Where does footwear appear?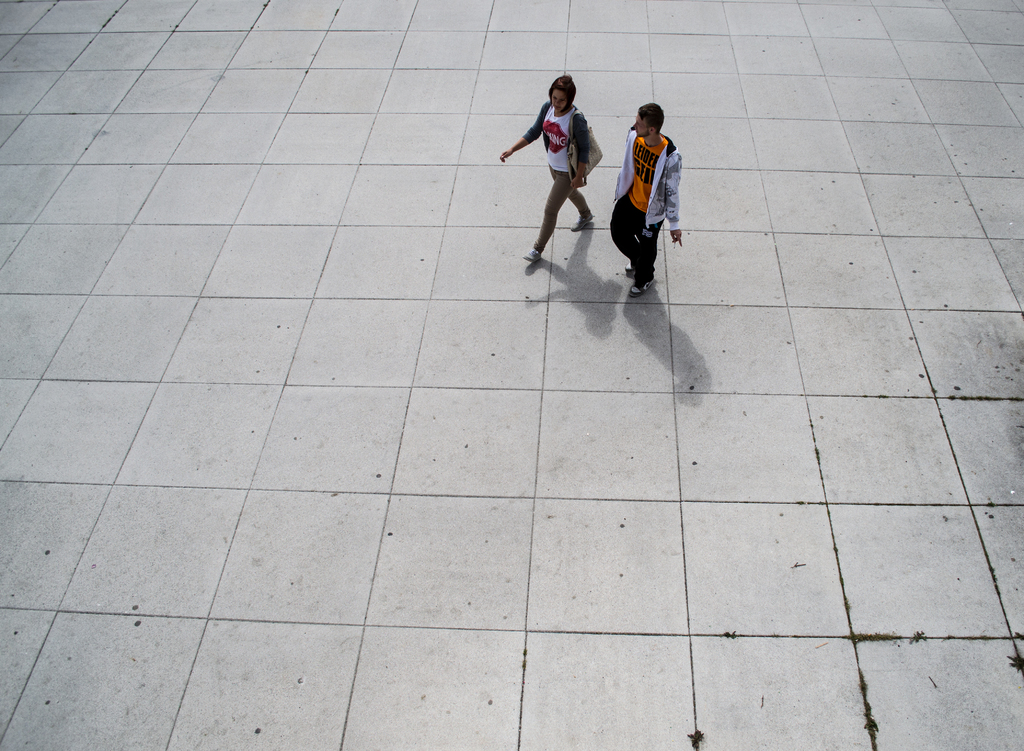
Appears at Rect(522, 247, 543, 264).
